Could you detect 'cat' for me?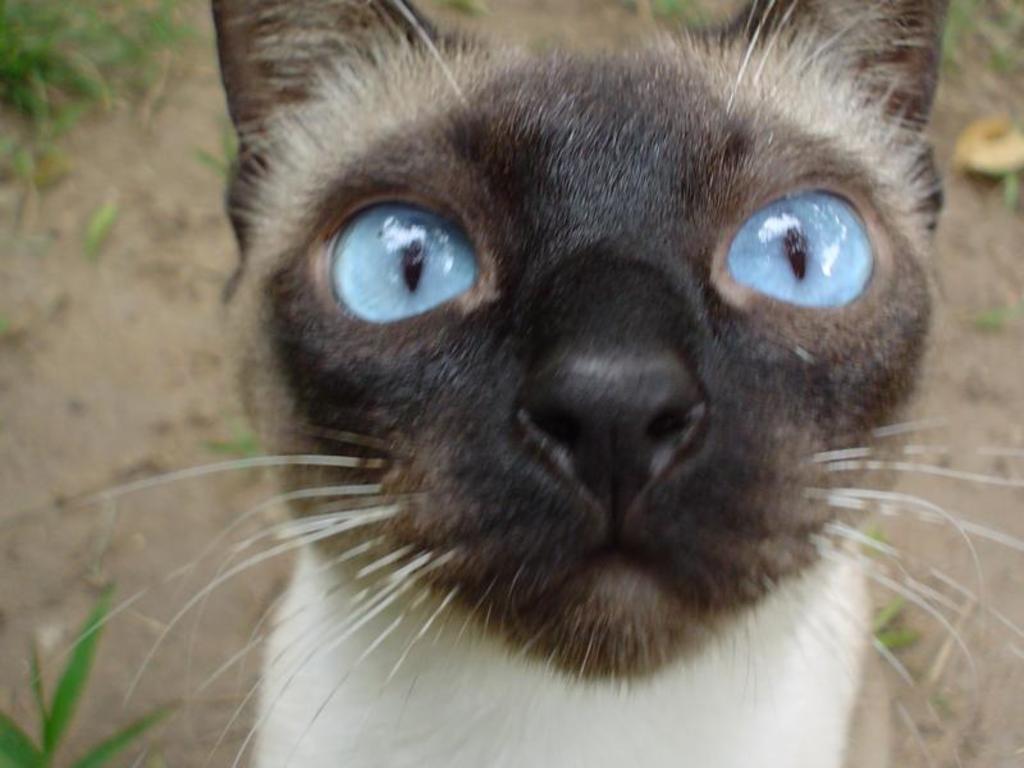
Detection result: bbox=[0, 0, 1023, 767].
